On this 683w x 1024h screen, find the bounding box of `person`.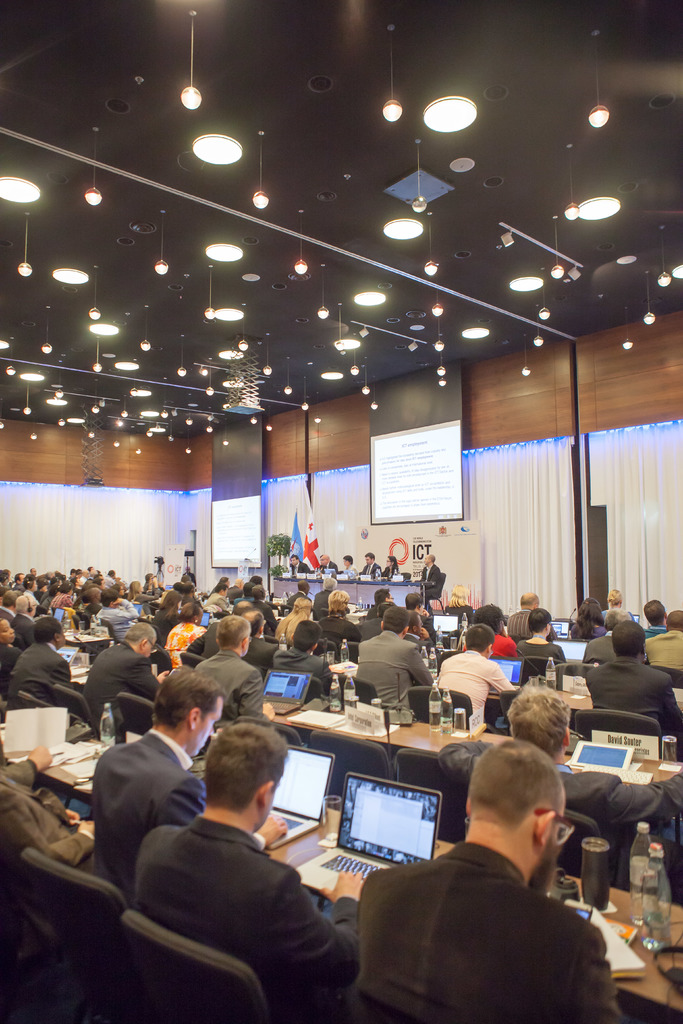
Bounding box: {"left": 183, "top": 610, "right": 297, "bottom": 722}.
